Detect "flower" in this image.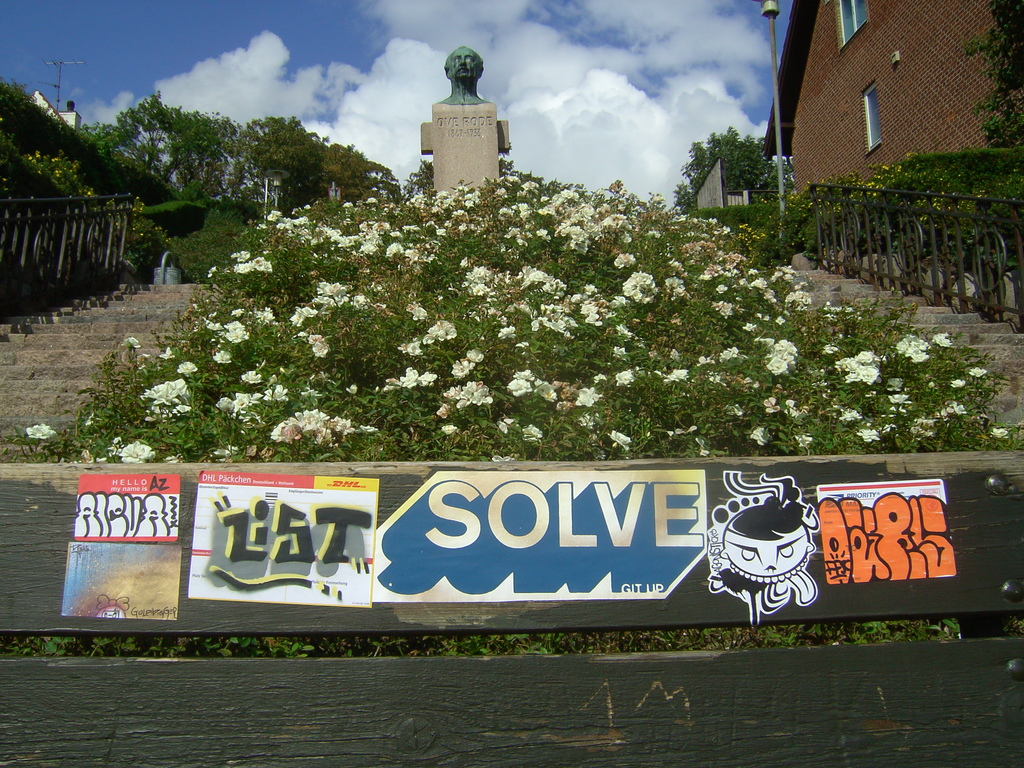
Detection: {"left": 454, "top": 355, "right": 483, "bottom": 373}.
